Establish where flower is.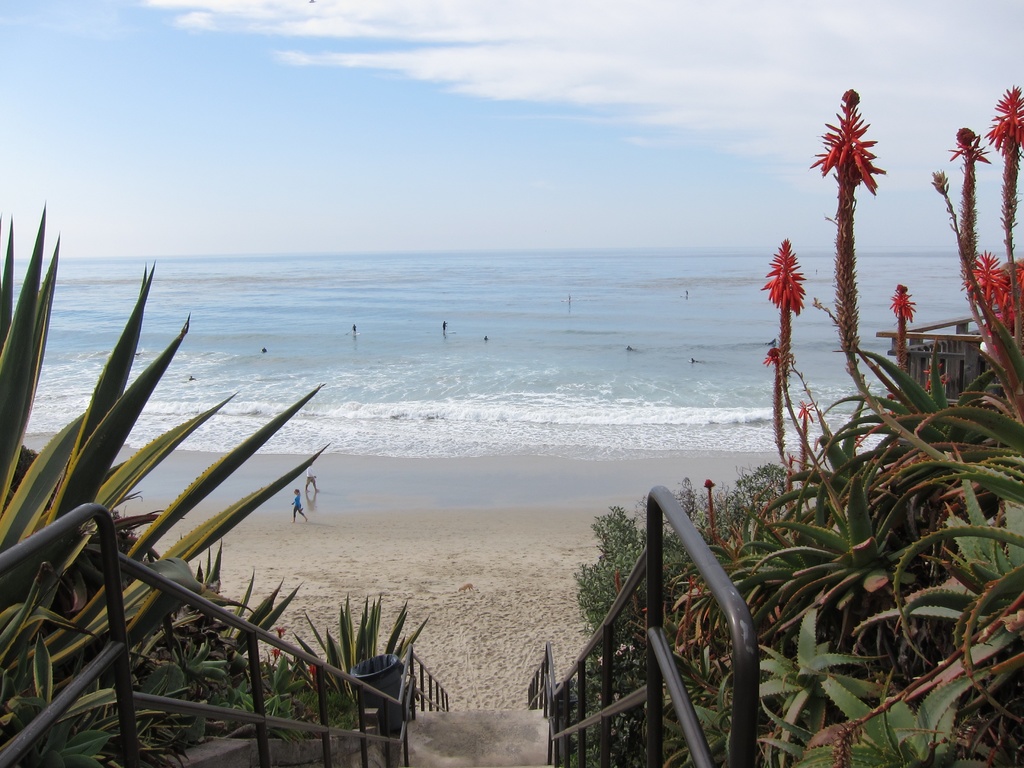
Established at x1=1002, y1=257, x2=1023, y2=307.
